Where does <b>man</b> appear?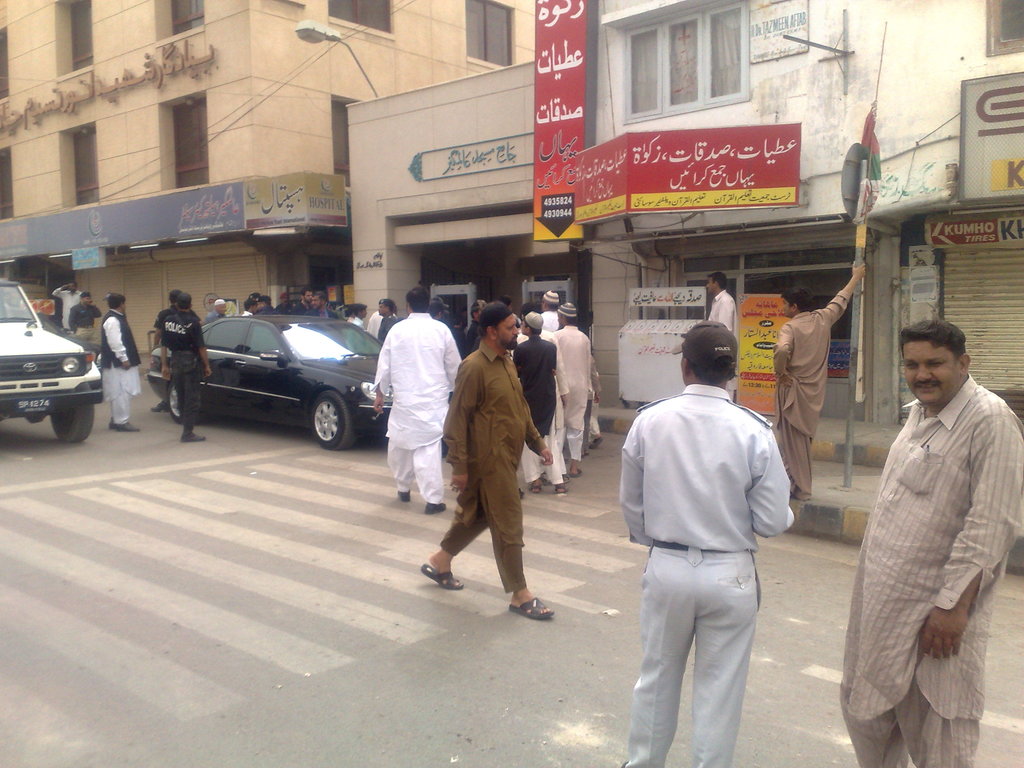
Appears at (left=771, top=255, right=859, bottom=502).
